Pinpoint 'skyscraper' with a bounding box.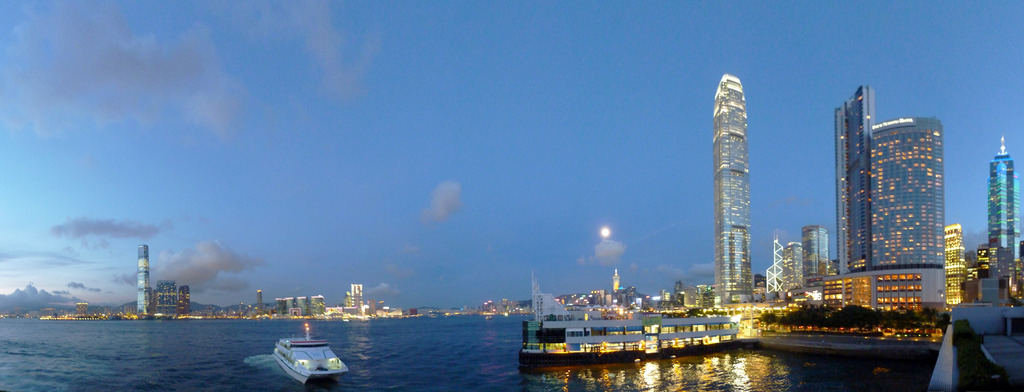
[980, 133, 1023, 301].
